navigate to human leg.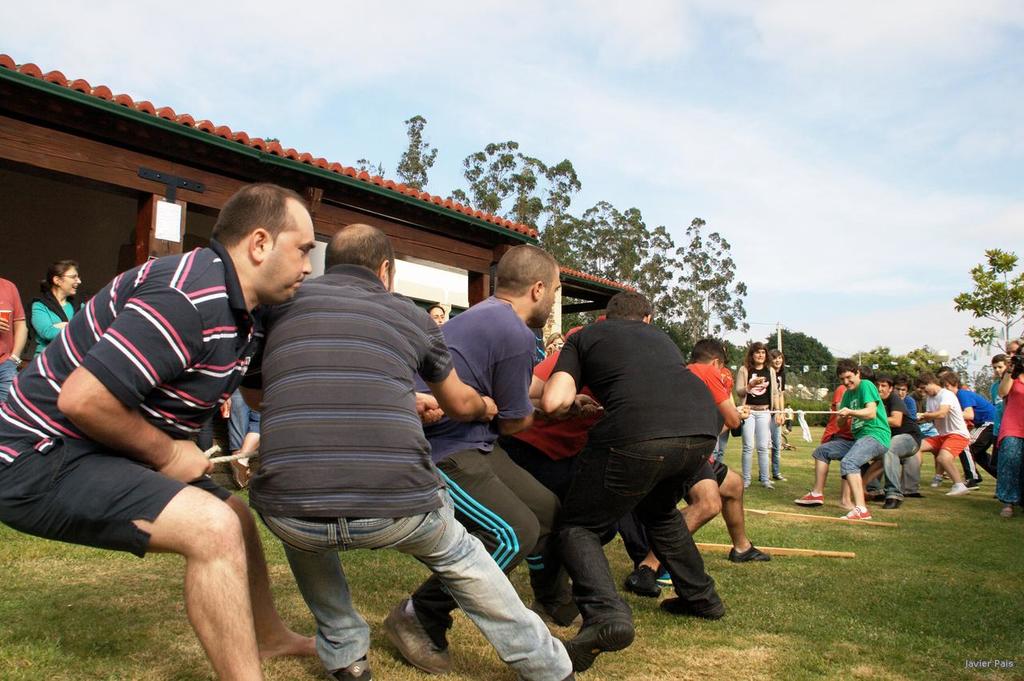
Navigation target: BBox(714, 466, 763, 567).
